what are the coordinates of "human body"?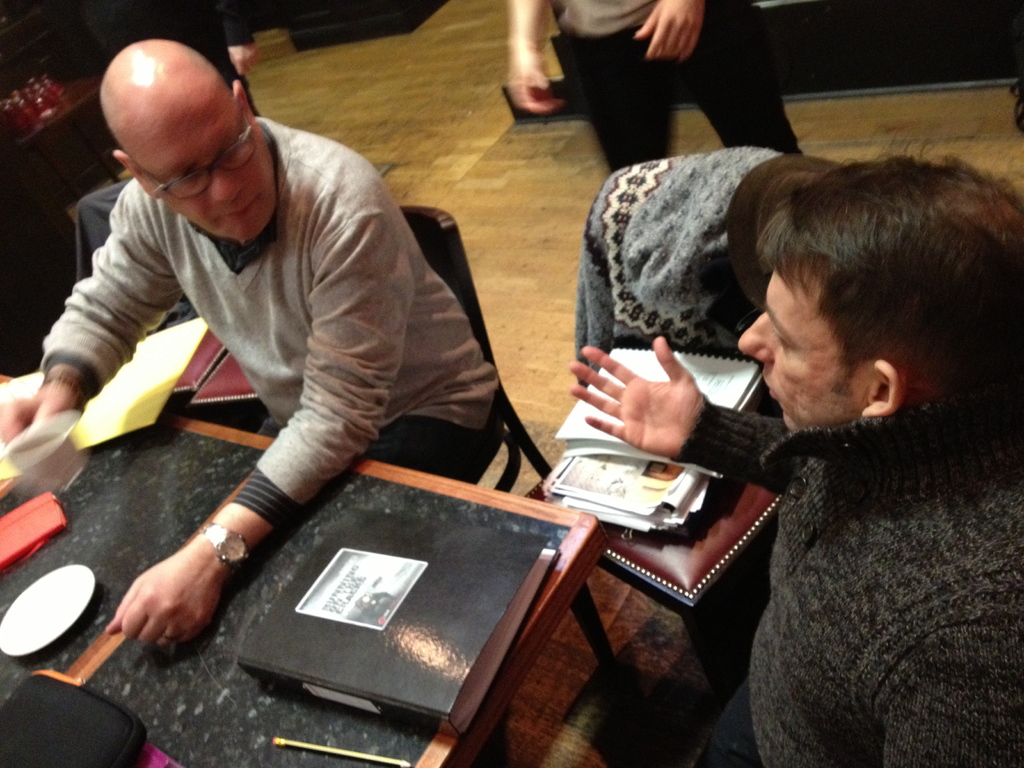
bbox(561, 148, 1023, 767).
